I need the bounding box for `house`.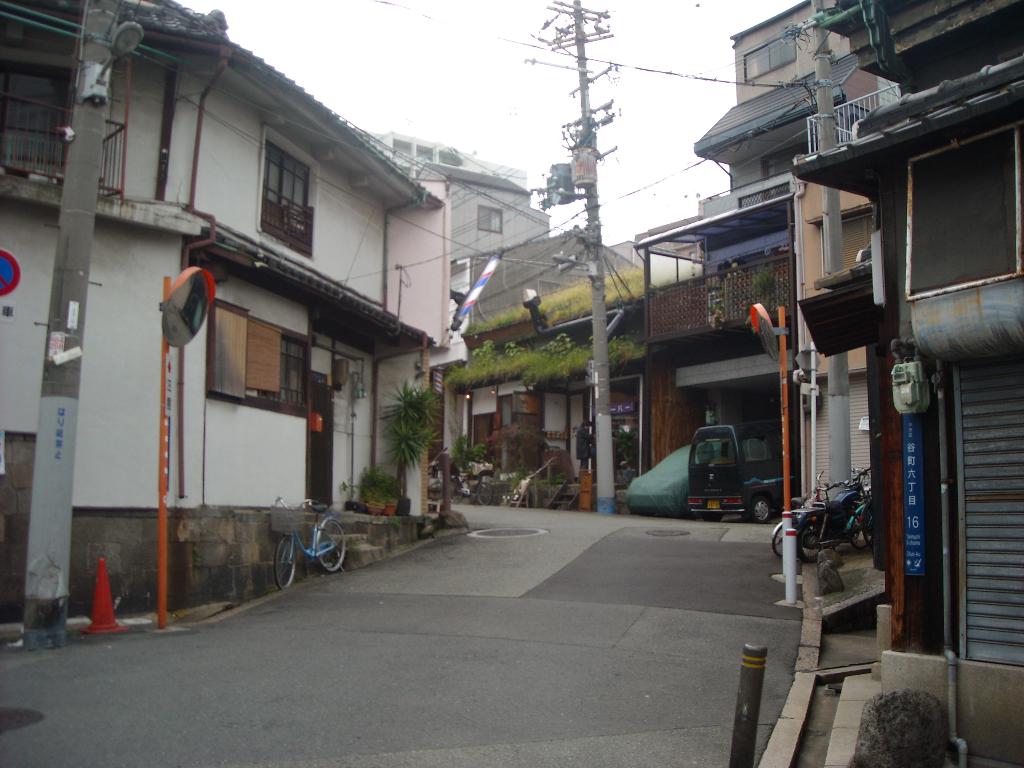
Here it is: x1=385, y1=180, x2=451, y2=516.
